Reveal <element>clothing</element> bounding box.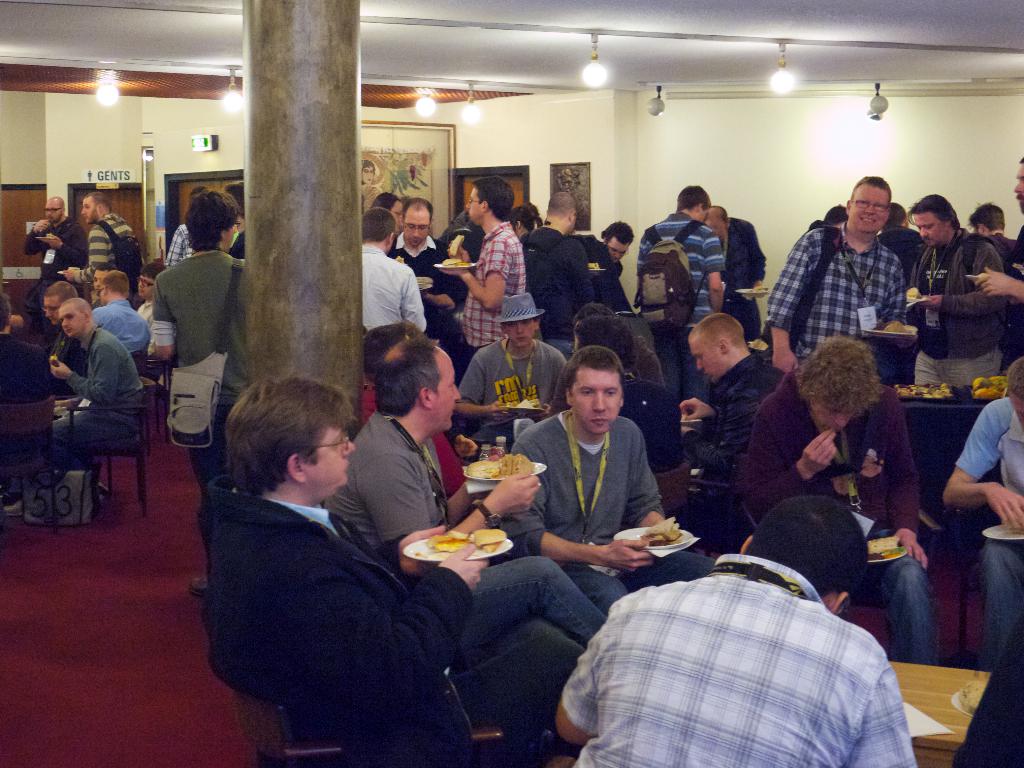
Revealed: rect(235, 230, 246, 266).
